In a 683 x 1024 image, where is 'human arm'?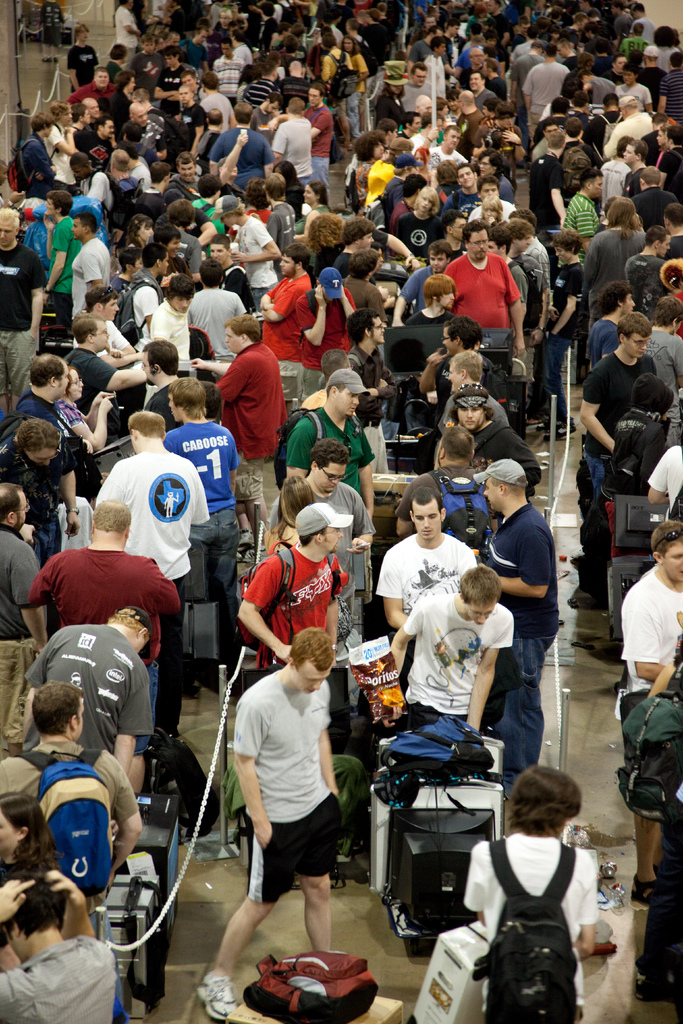
bbox(208, 354, 252, 399).
